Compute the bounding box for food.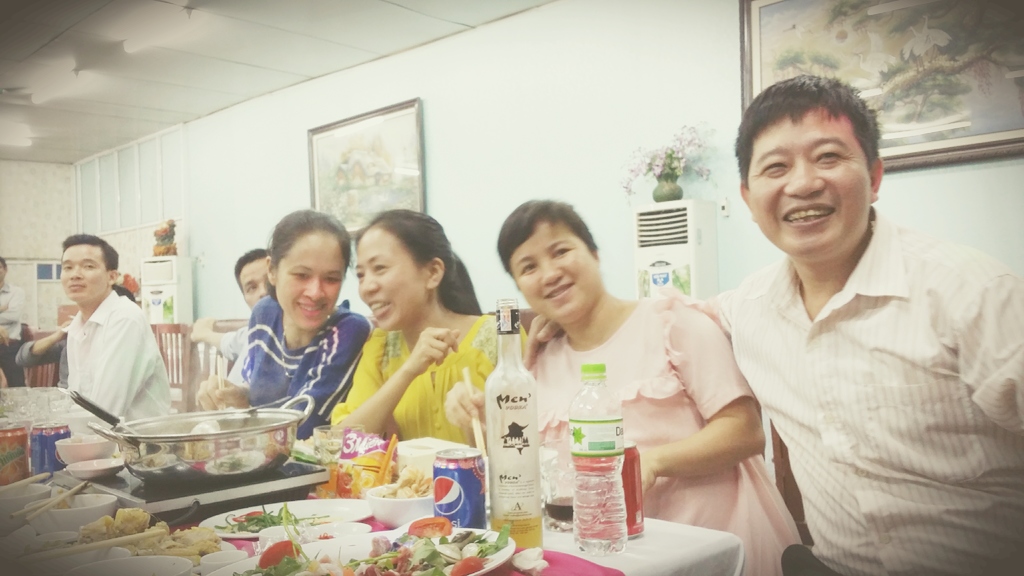
(x1=292, y1=515, x2=511, y2=575).
